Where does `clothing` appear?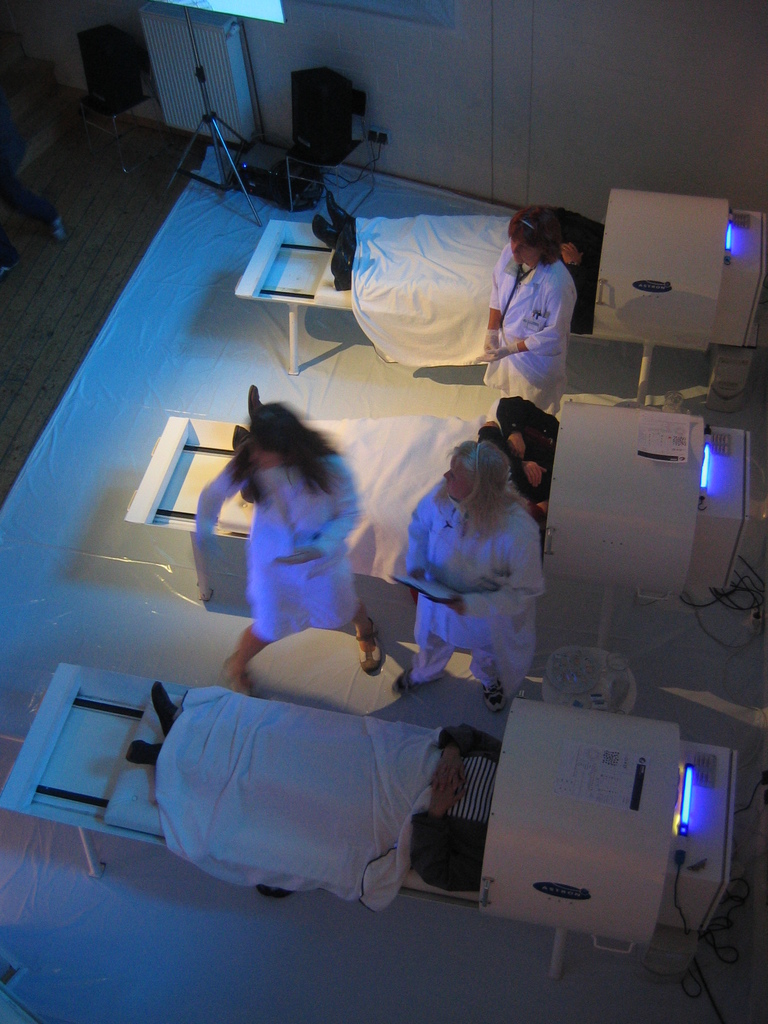
Appears at <bbox>202, 420, 383, 656</bbox>.
